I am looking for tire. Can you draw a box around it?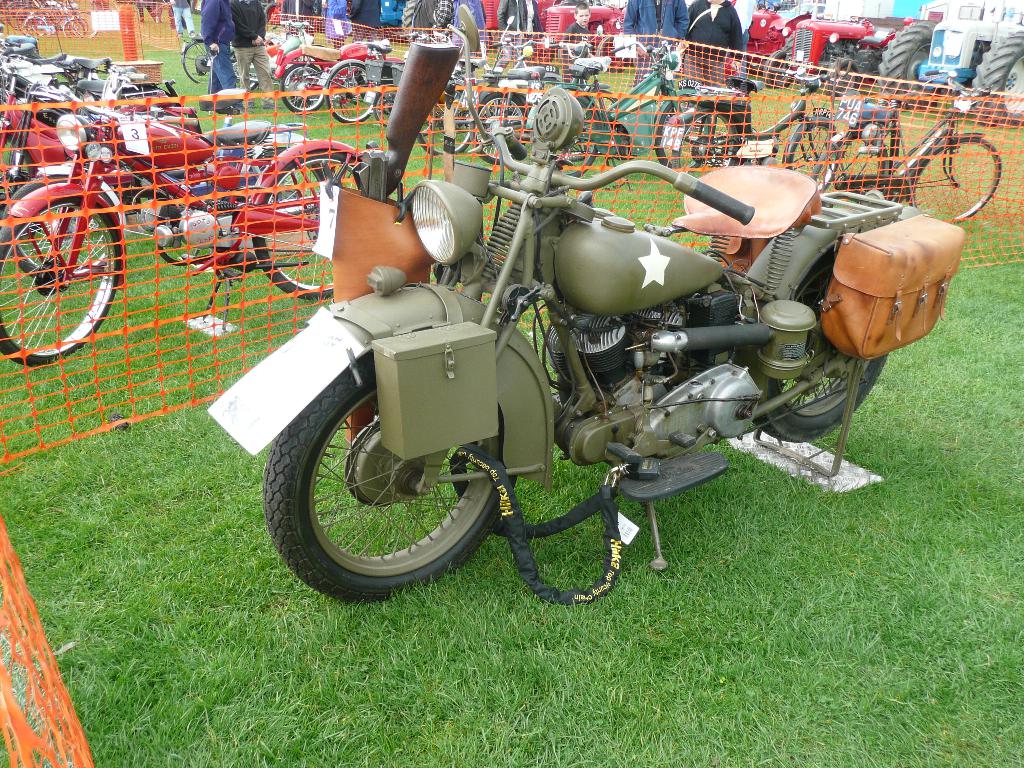
Sure, the bounding box is 183 41 209 83.
